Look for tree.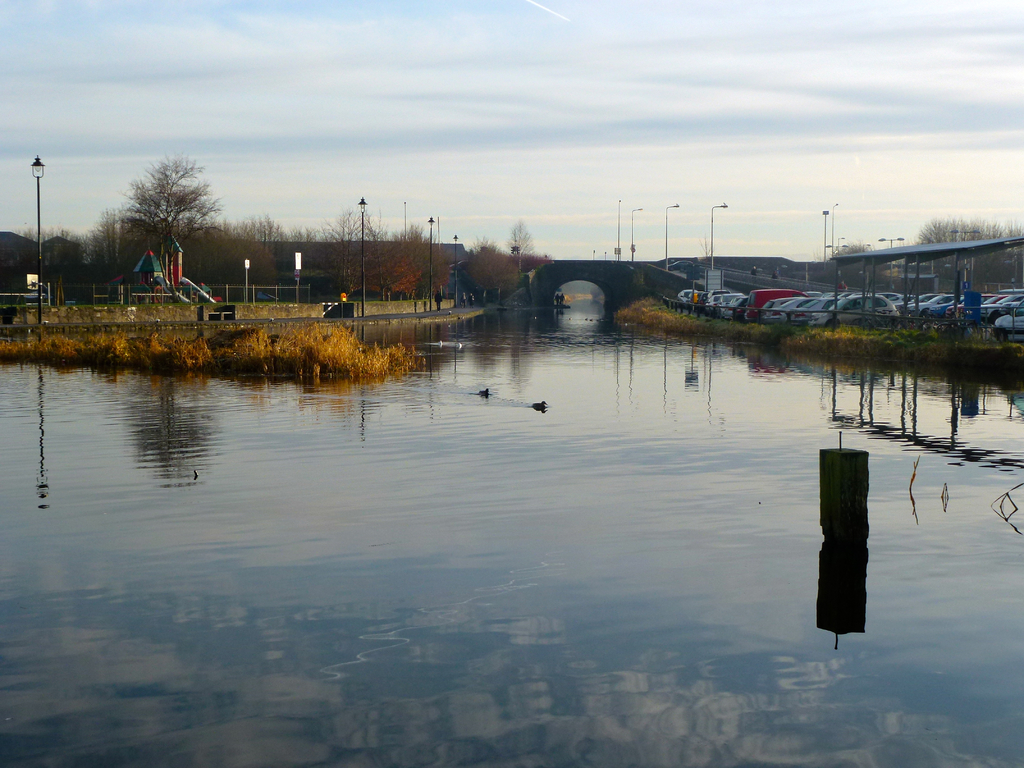
Found: (left=826, top=243, right=892, bottom=280).
